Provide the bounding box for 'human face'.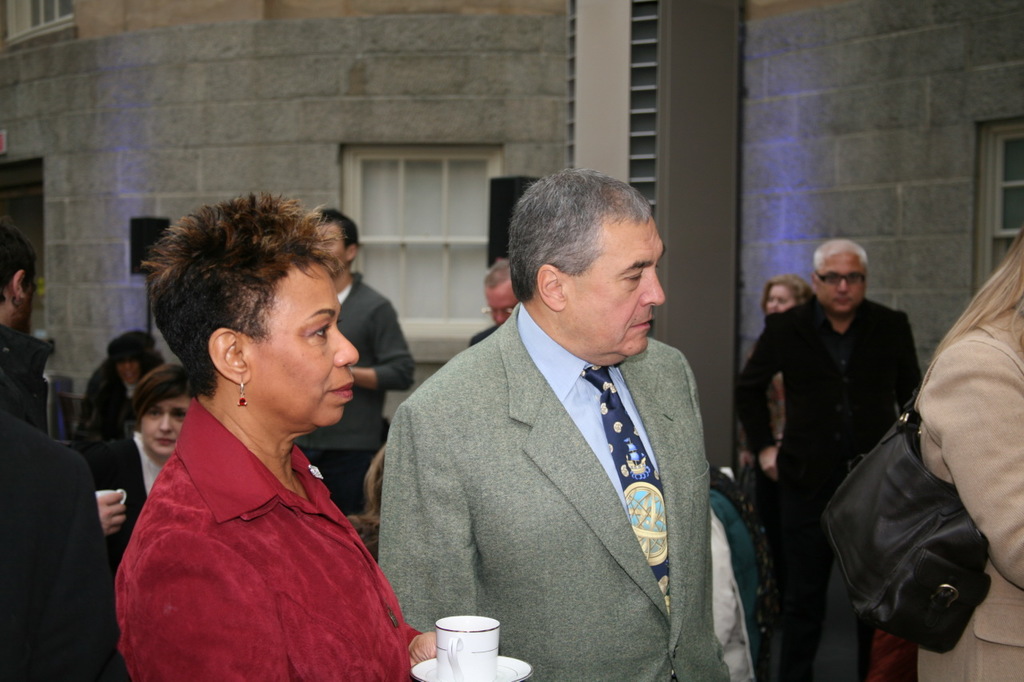
[left=767, top=281, right=791, bottom=310].
